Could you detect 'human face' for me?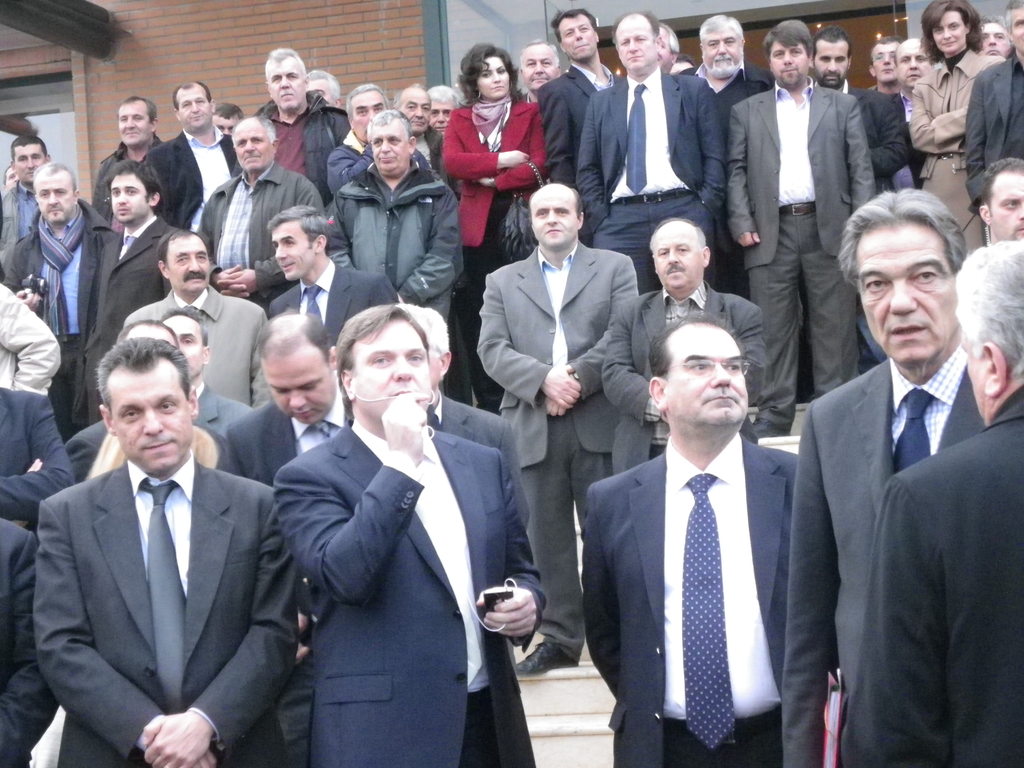
Detection result: rect(559, 13, 596, 63).
